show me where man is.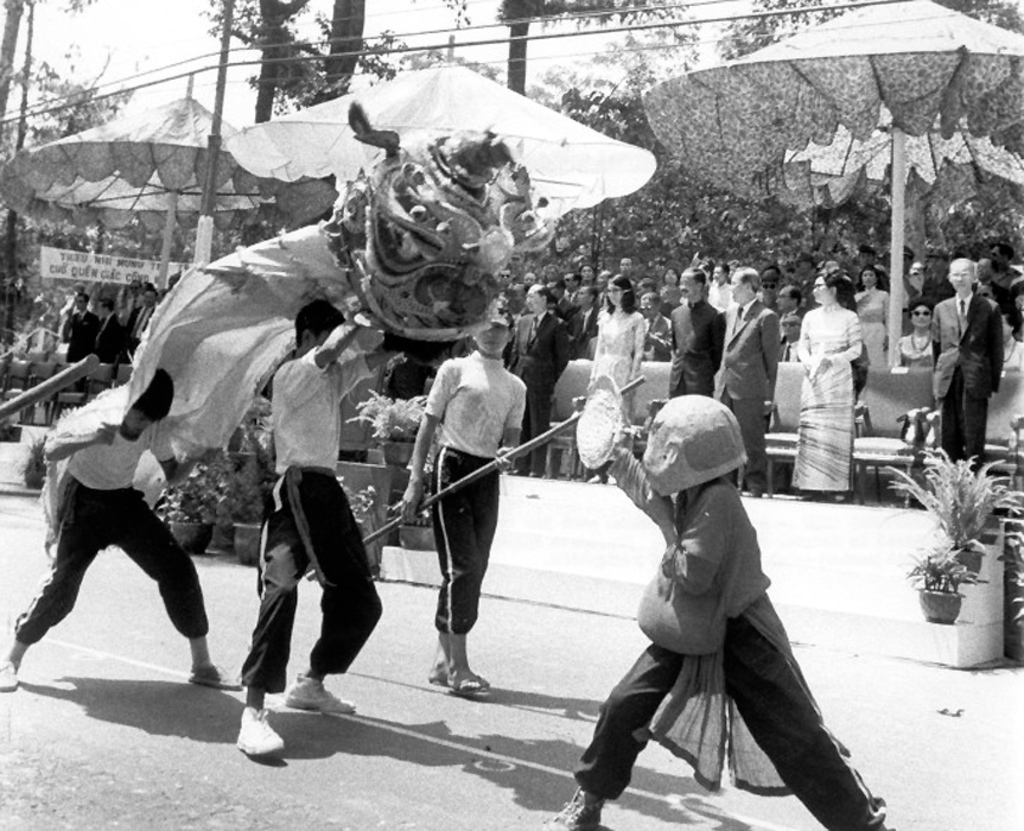
man is at crop(929, 256, 1003, 474).
